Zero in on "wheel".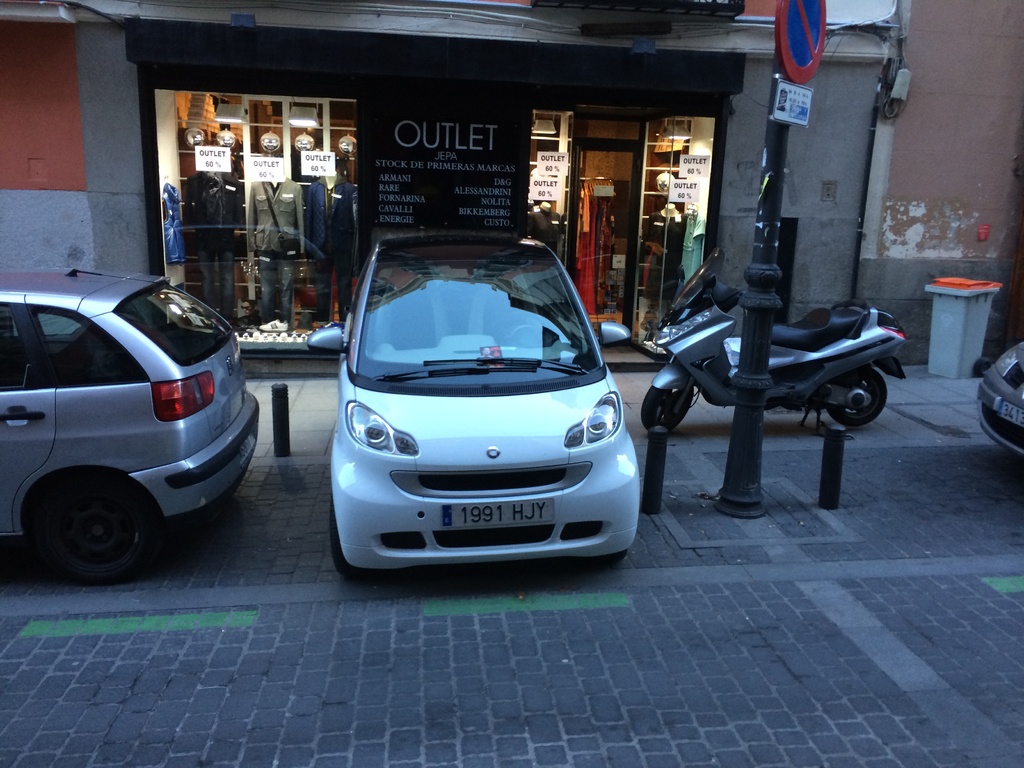
Zeroed in: select_region(642, 381, 708, 436).
